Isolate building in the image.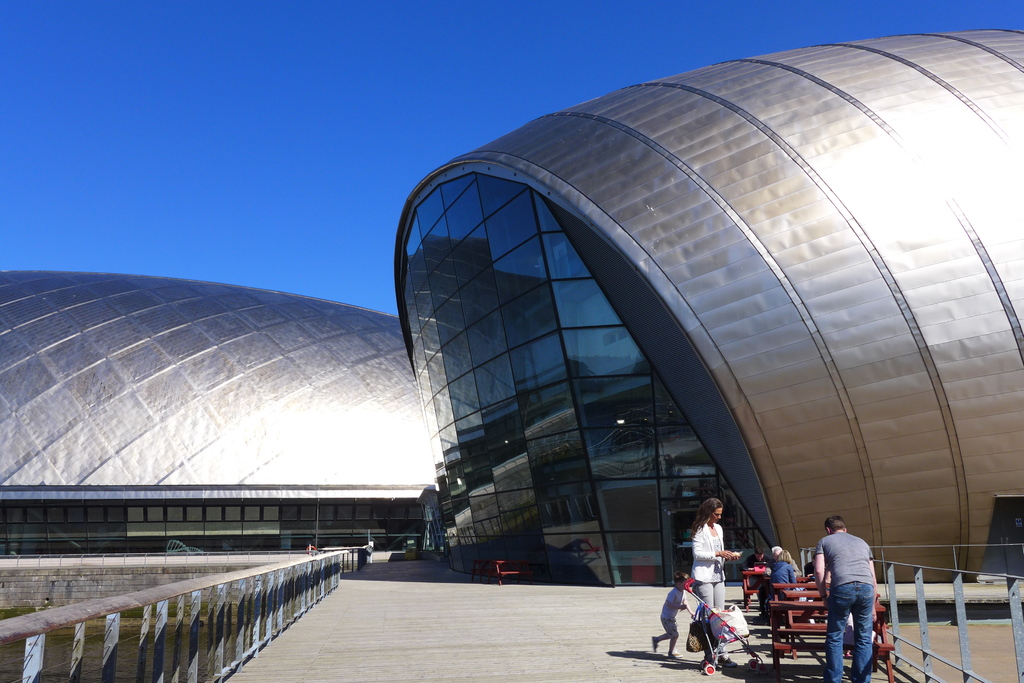
Isolated region: region(0, 28, 1023, 618).
